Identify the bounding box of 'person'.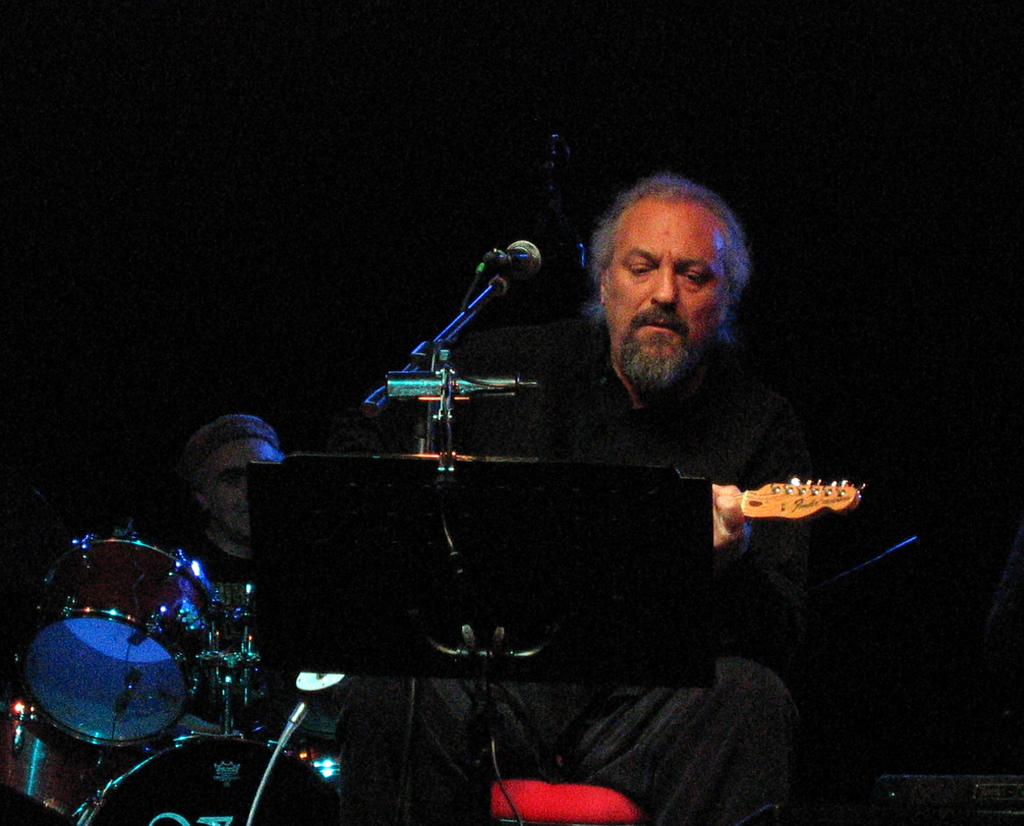
select_region(341, 168, 794, 825).
